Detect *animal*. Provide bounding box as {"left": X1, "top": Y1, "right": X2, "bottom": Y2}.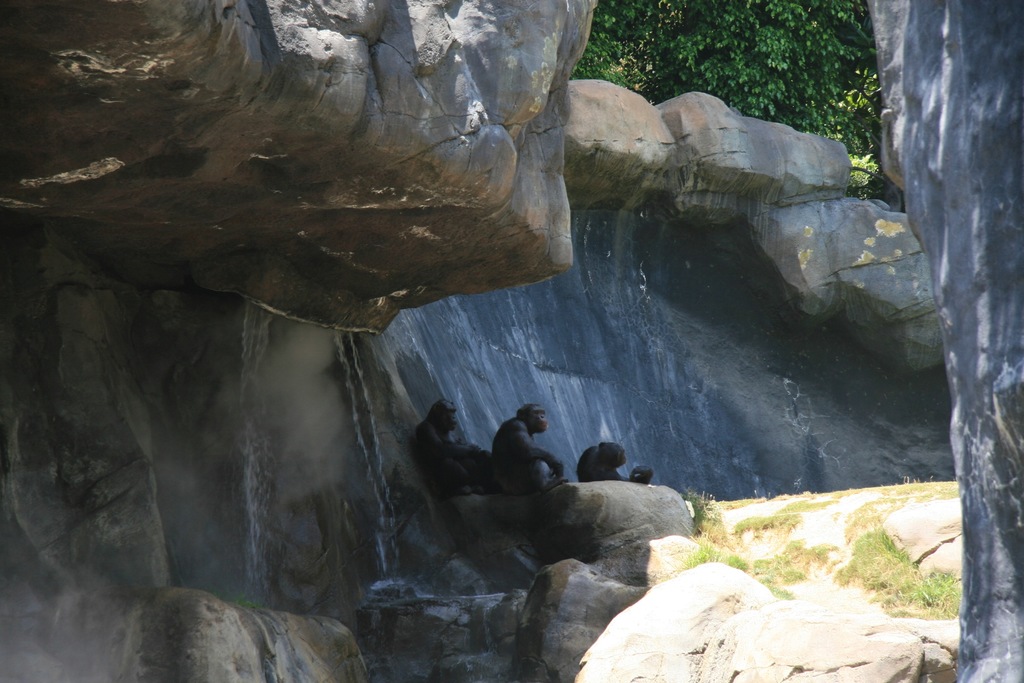
{"left": 490, "top": 406, "right": 561, "bottom": 499}.
